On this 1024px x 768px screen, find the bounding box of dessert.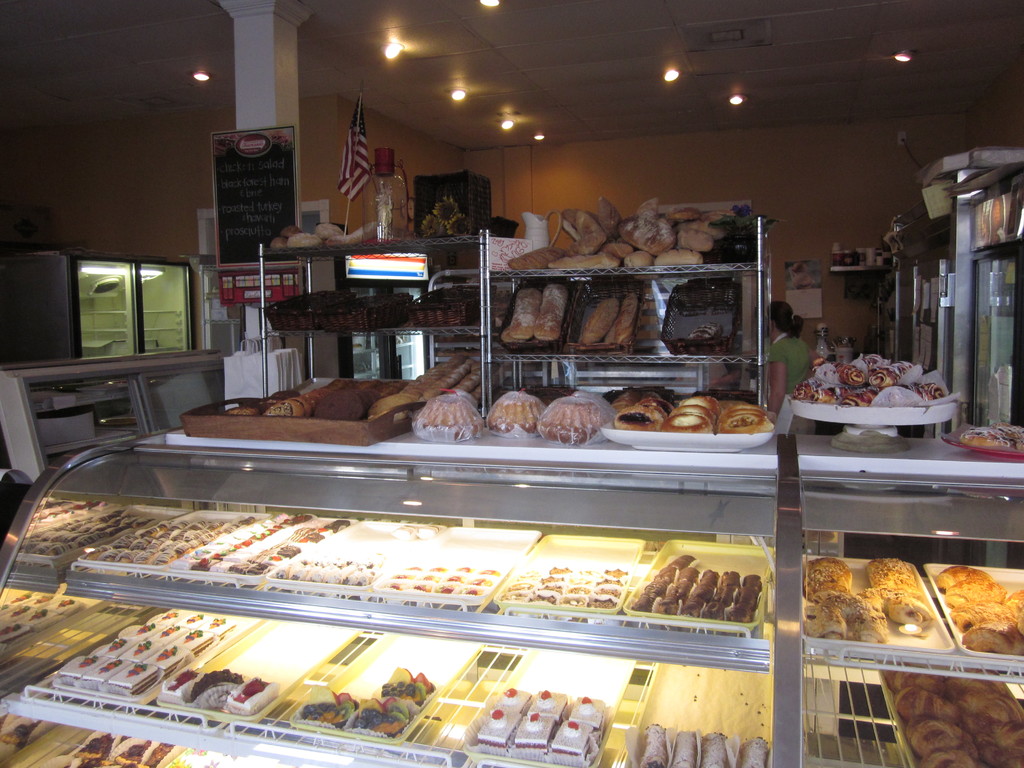
Bounding box: left=882, top=672, right=1023, bottom=767.
